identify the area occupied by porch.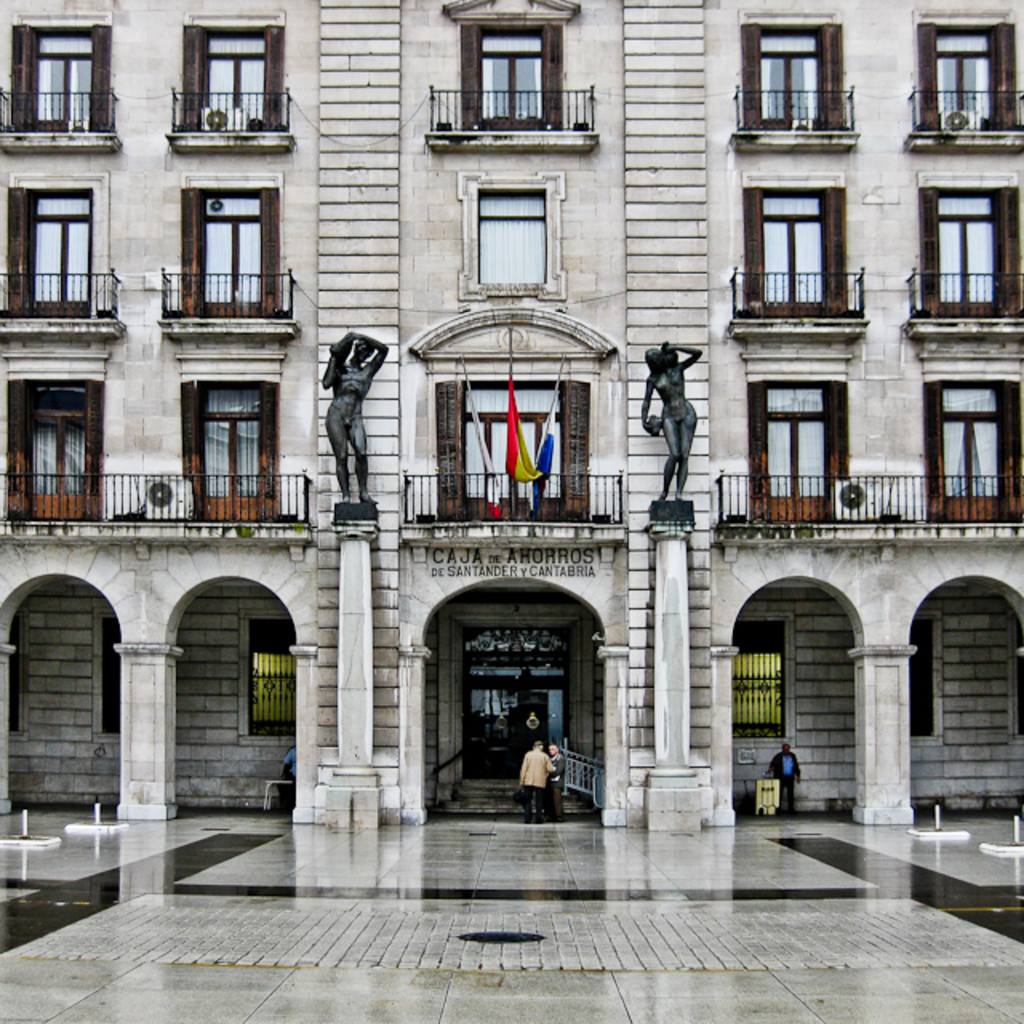
Area: [x1=894, y1=264, x2=1022, y2=339].
